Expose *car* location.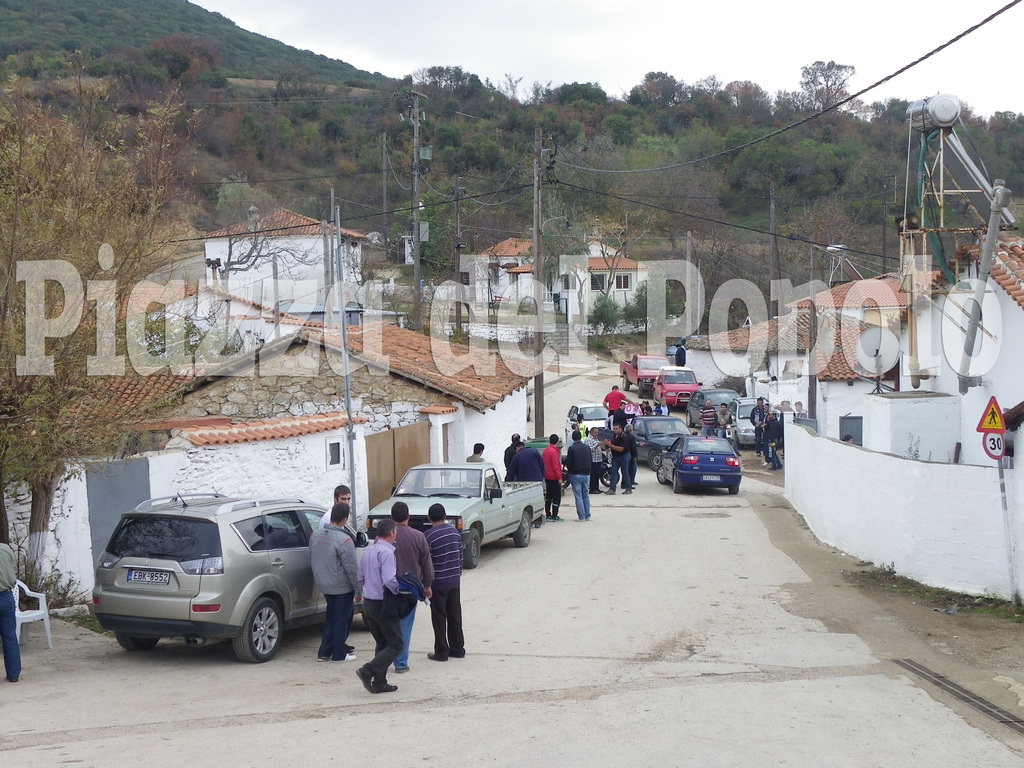
Exposed at <box>730,395,779,450</box>.
